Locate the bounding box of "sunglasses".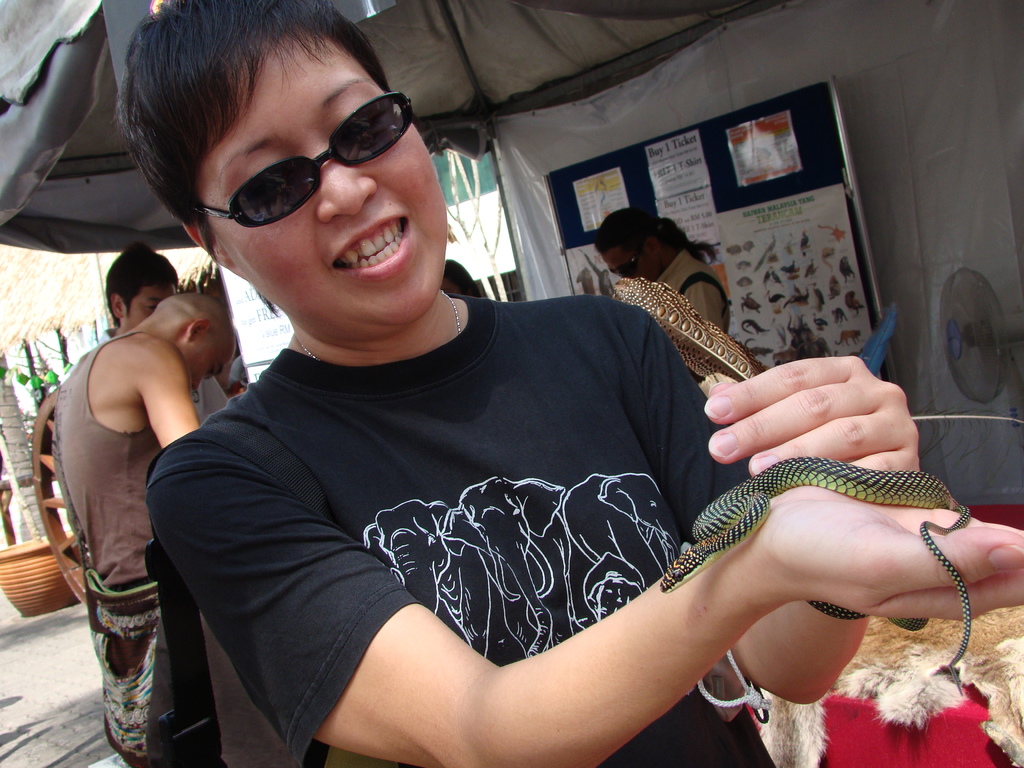
Bounding box: box=[193, 93, 416, 230].
